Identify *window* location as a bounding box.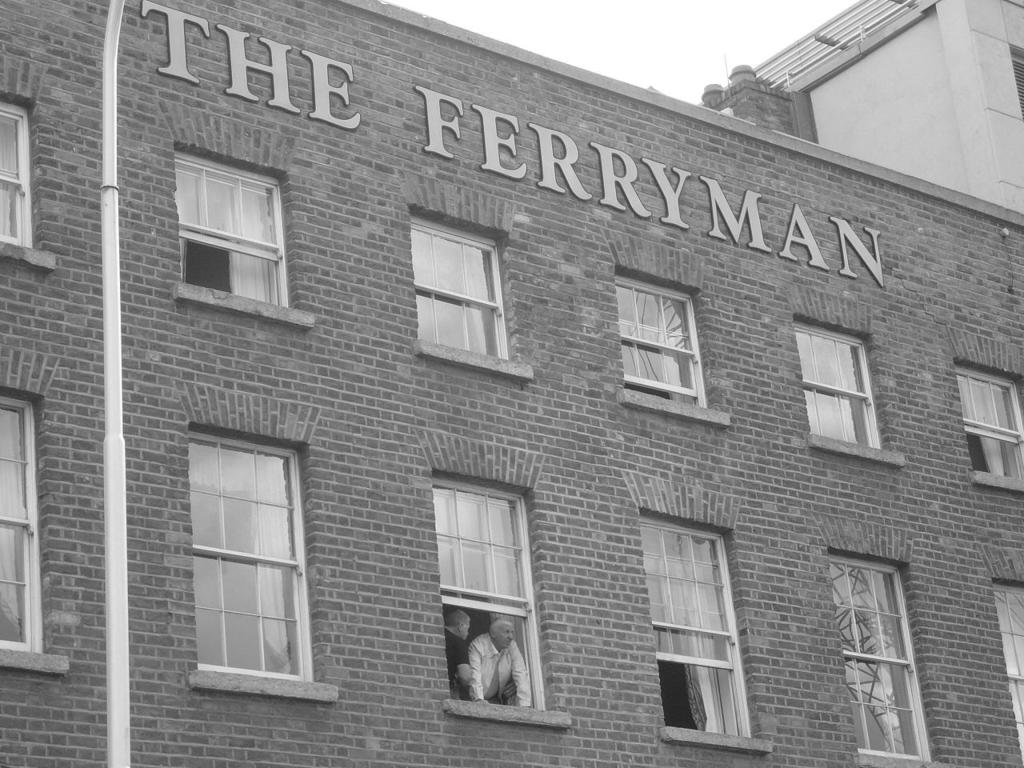
(x1=786, y1=311, x2=903, y2=461).
